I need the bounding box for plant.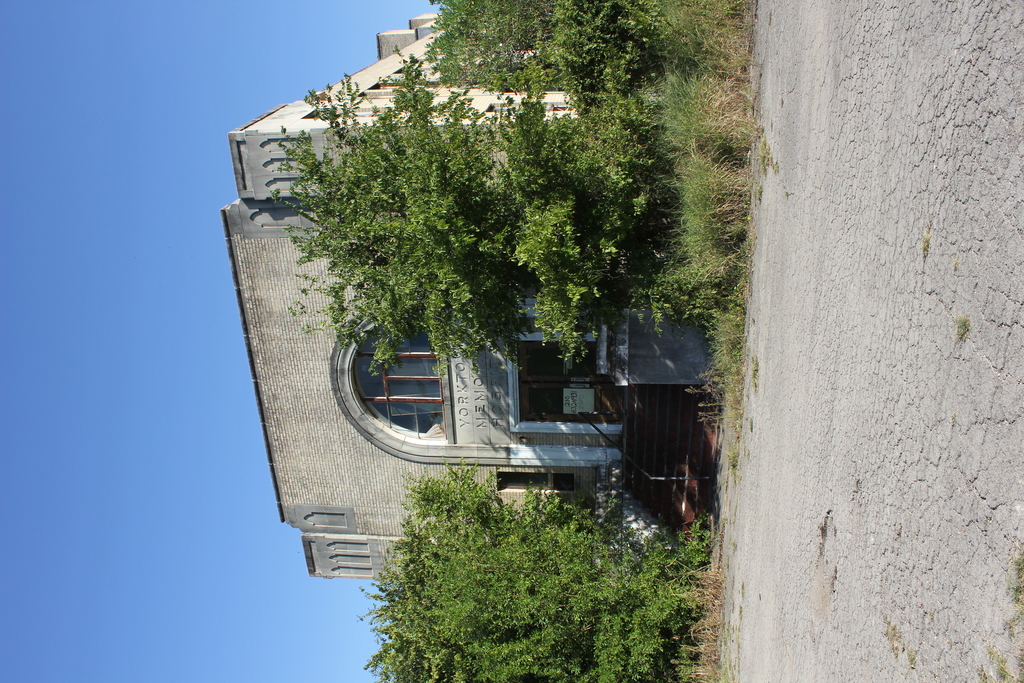
Here it is: Rect(698, 325, 774, 499).
